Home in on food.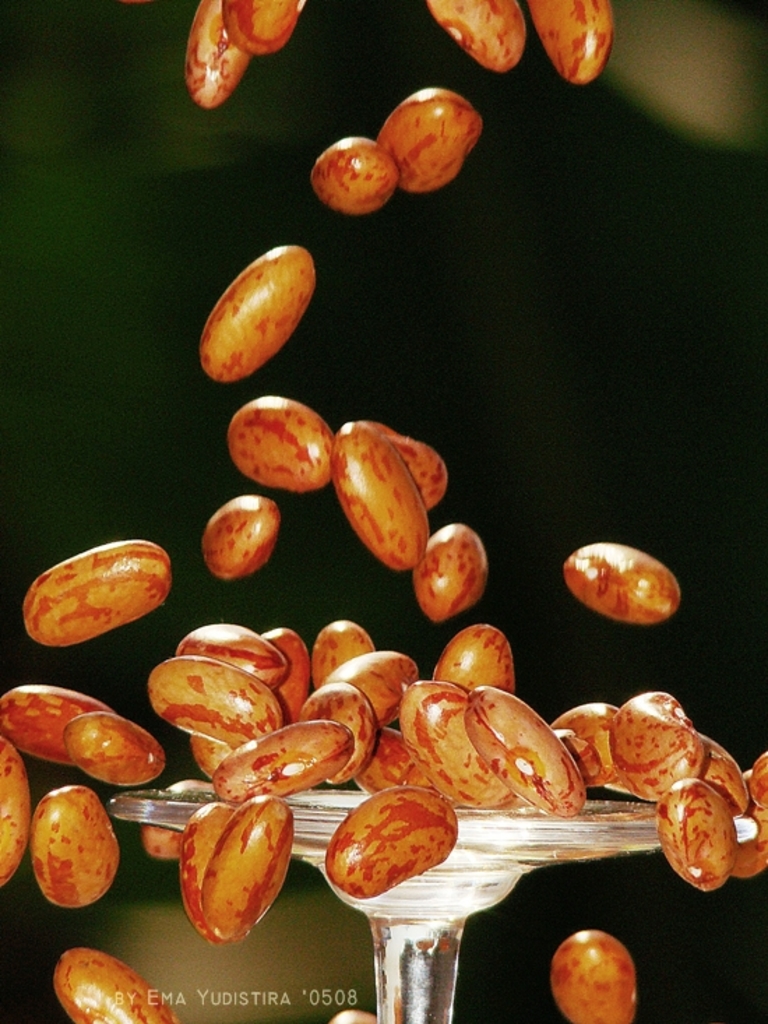
Homed in at 525:0:619:85.
